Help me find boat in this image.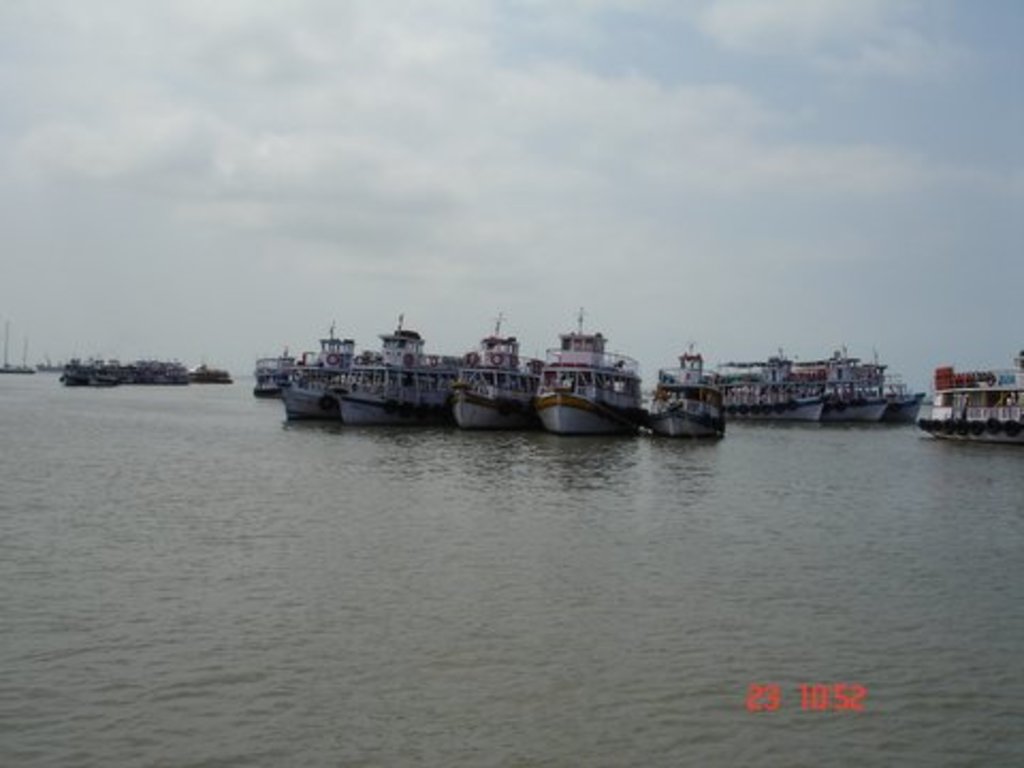
Found it: [x1=823, y1=348, x2=875, y2=425].
